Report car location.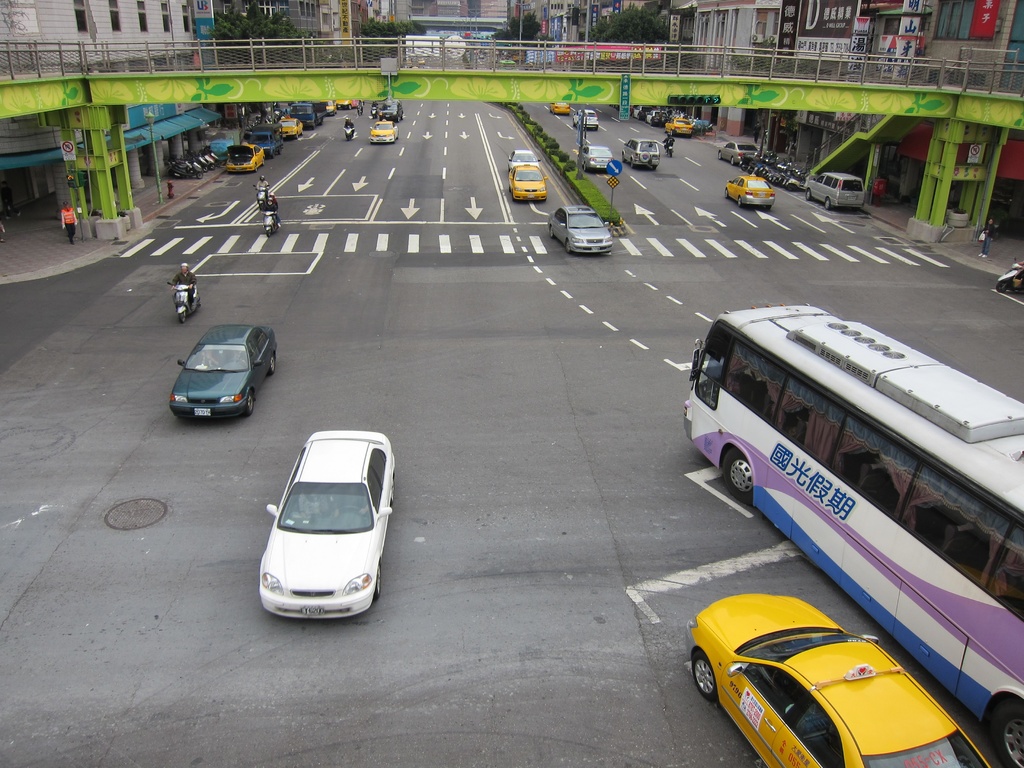
Report: [516, 148, 537, 159].
